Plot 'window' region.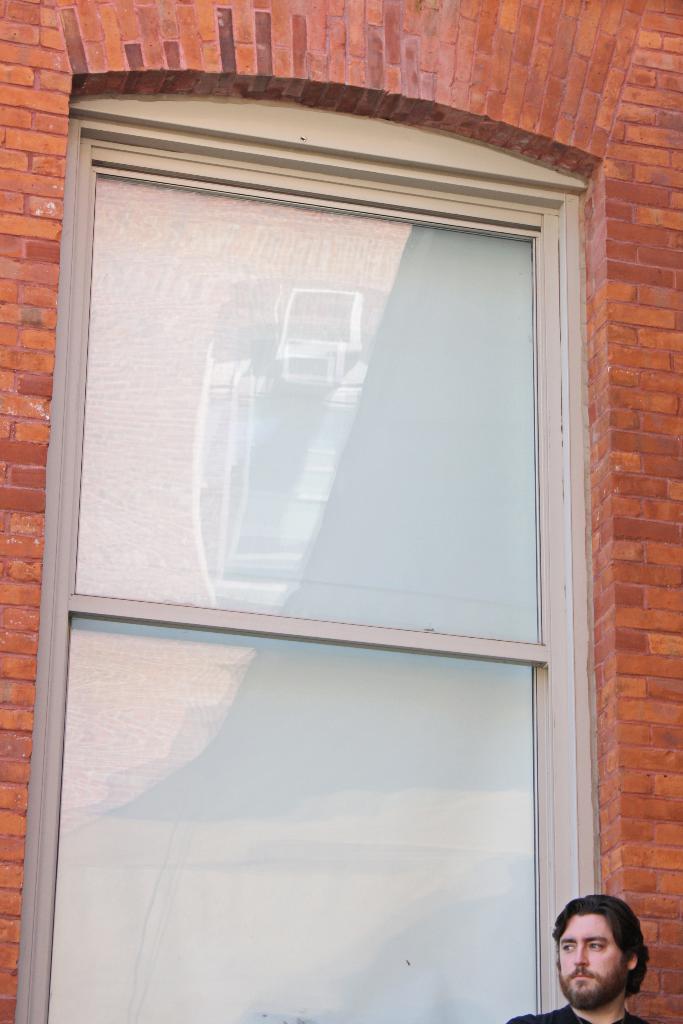
Plotted at (22,17,654,969).
